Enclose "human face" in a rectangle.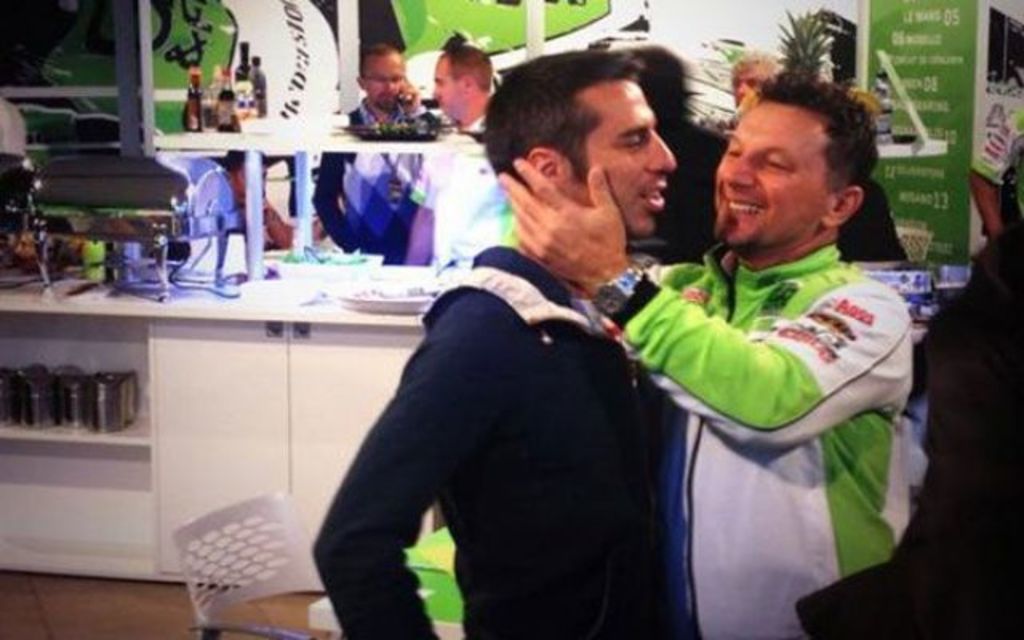
region(730, 66, 768, 106).
